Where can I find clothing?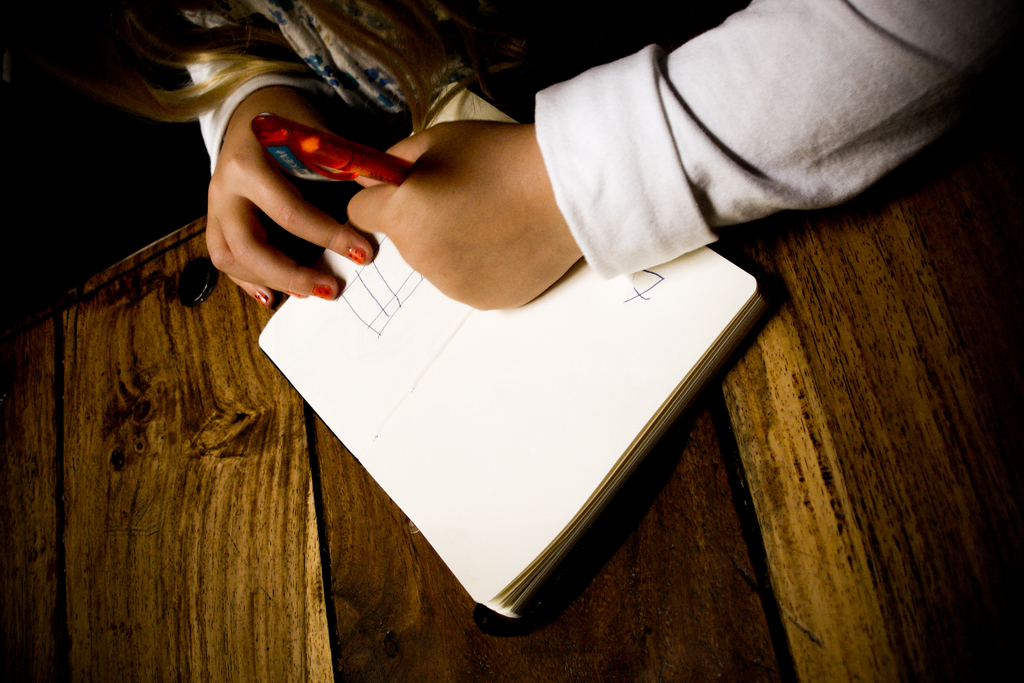
You can find it at 573/14/965/247.
